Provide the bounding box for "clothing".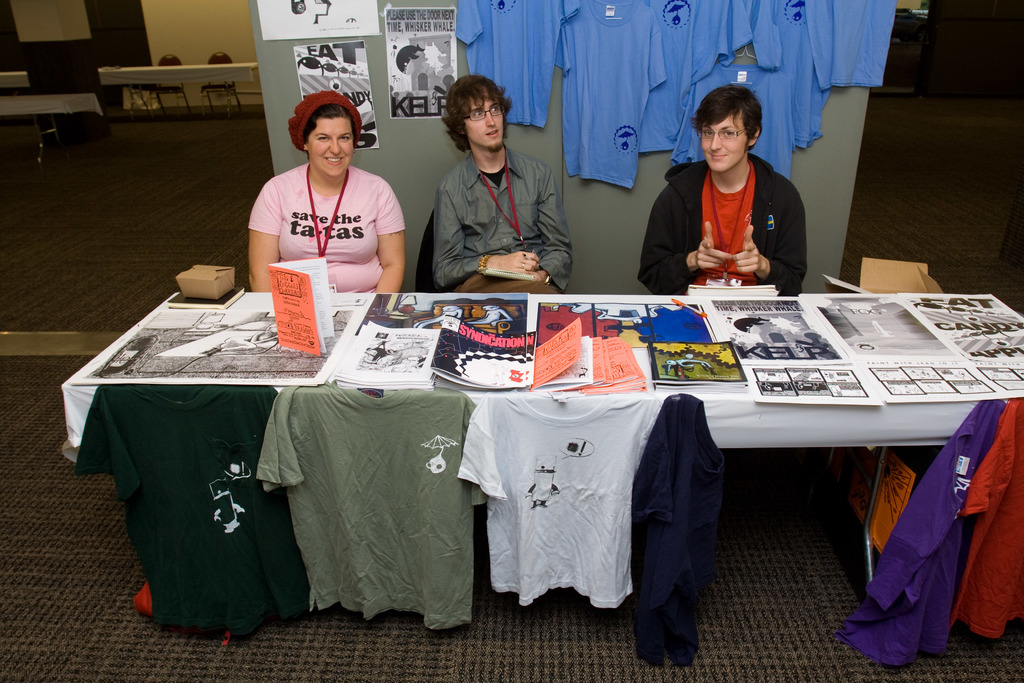
(855,398,1009,669).
